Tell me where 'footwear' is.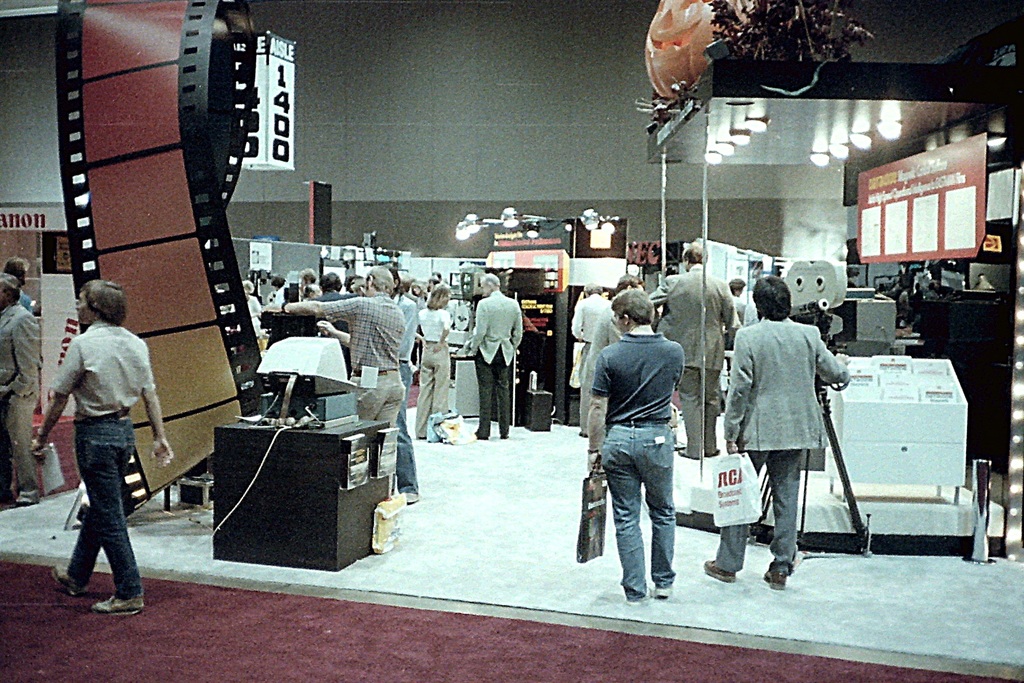
'footwear' is at <bbox>653, 578, 673, 594</bbox>.
